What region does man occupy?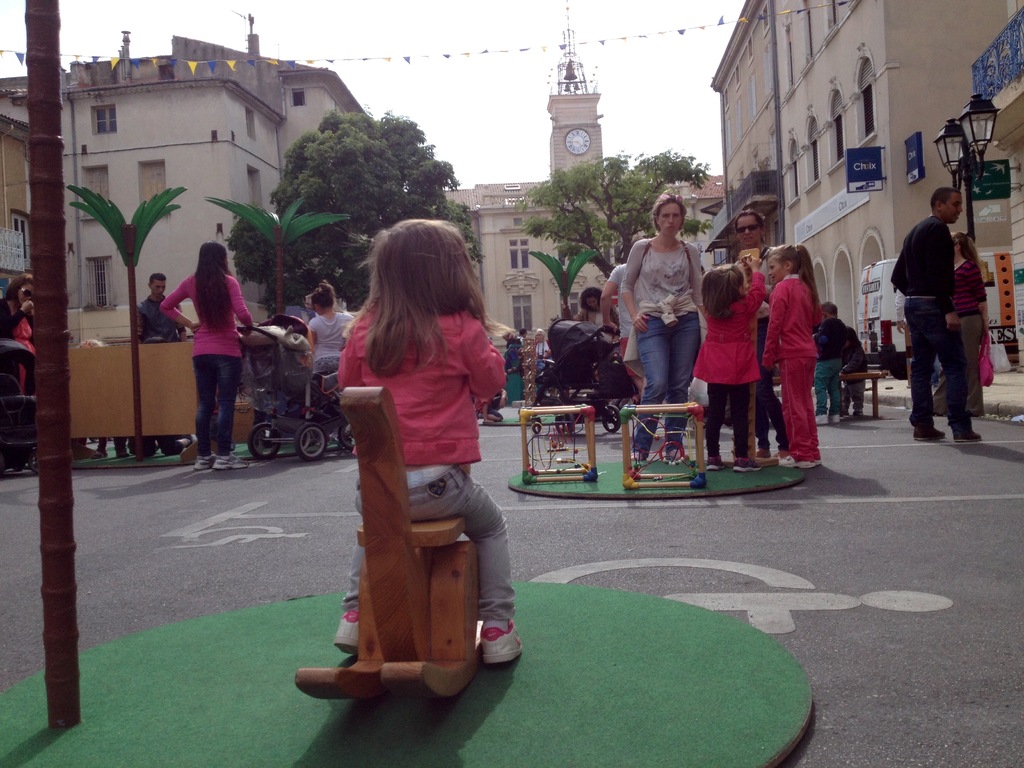
<bbox>127, 268, 189, 346</bbox>.
